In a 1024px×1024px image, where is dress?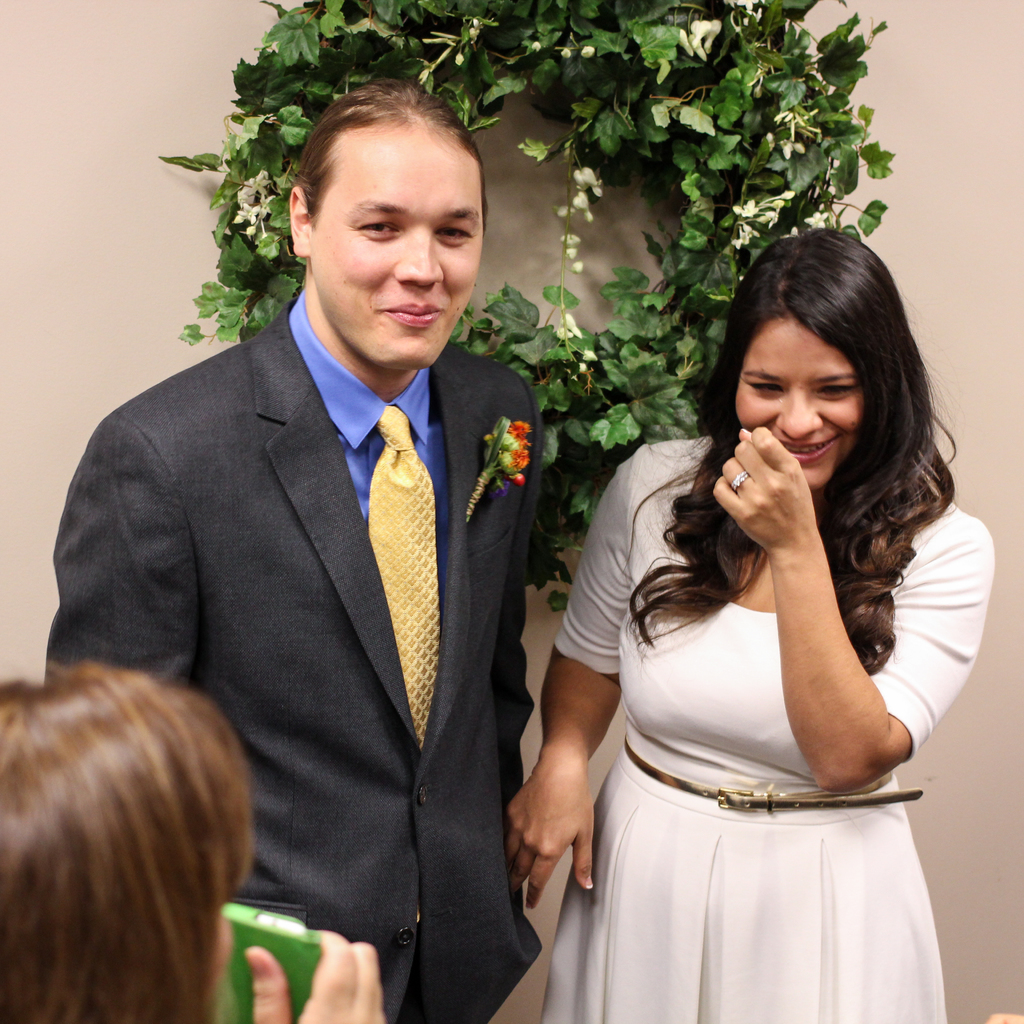
[x1=533, y1=426, x2=980, y2=995].
